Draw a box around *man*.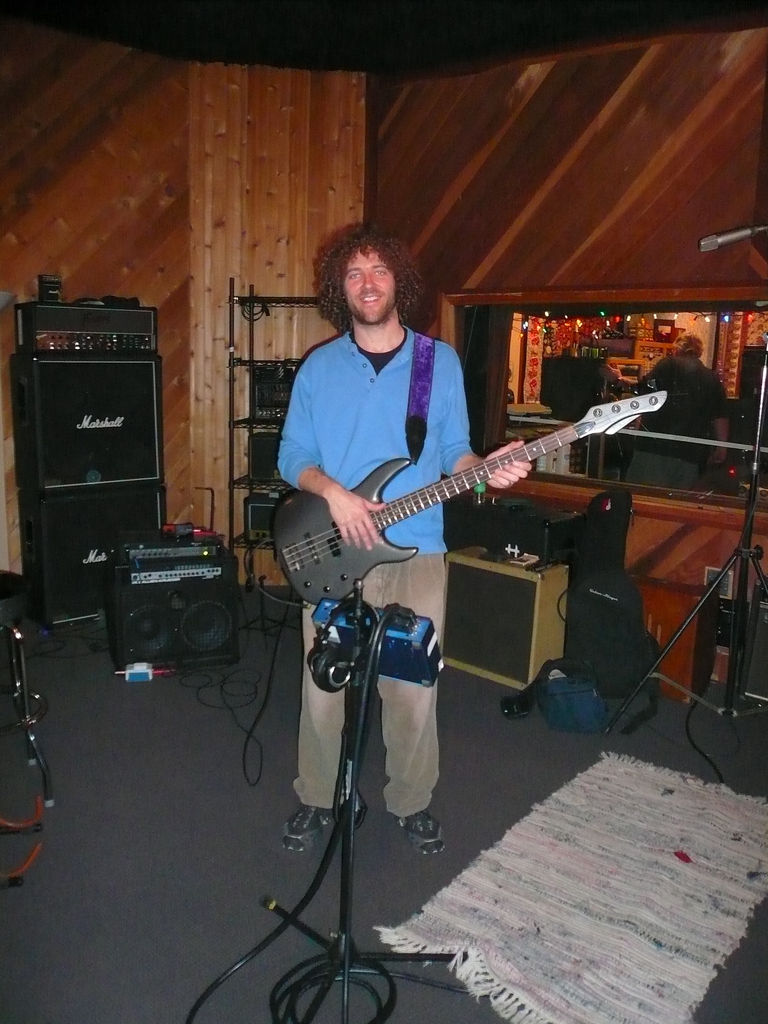
BBox(219, 229, 632, 810).
